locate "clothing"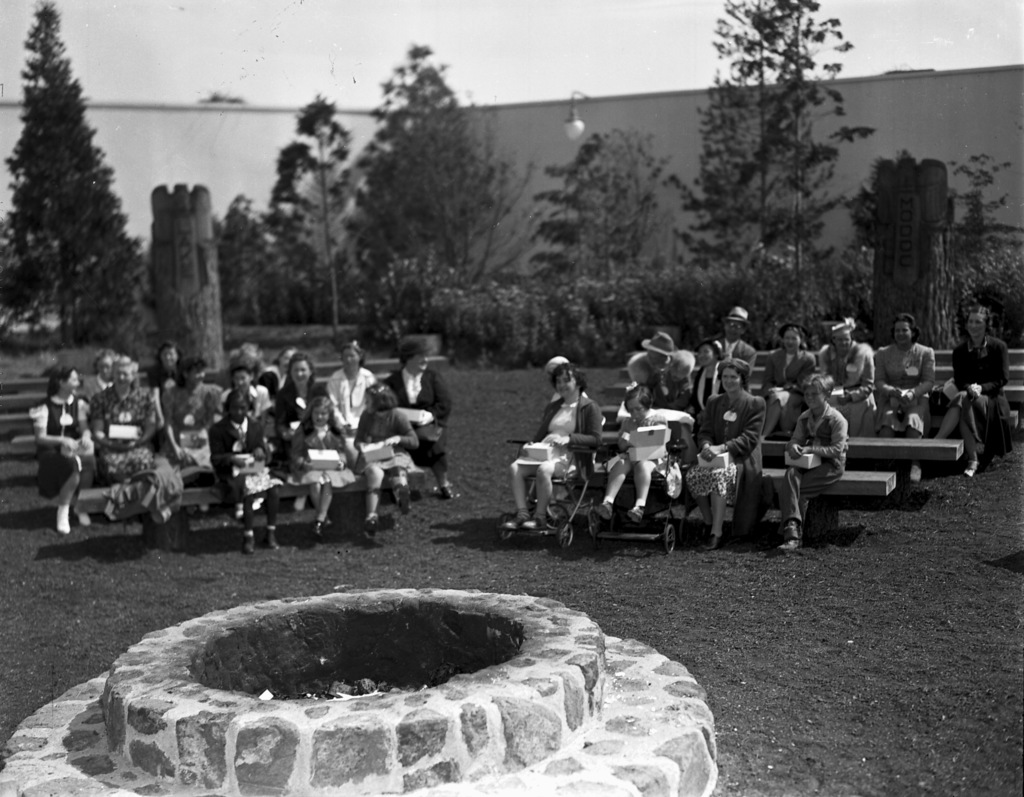
762/344/824/440
